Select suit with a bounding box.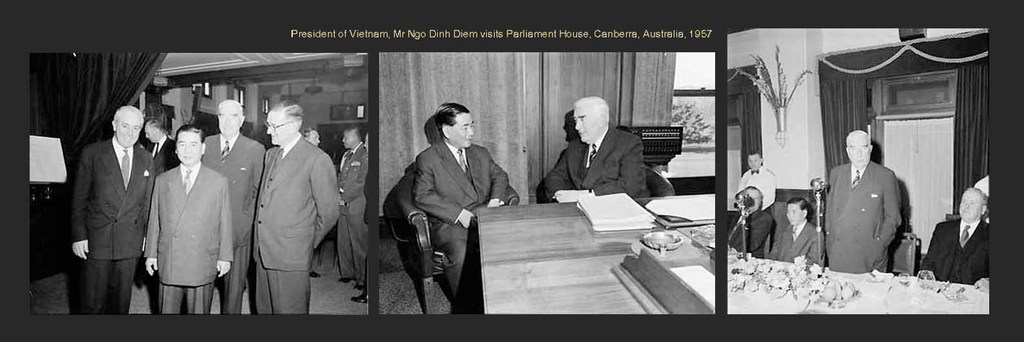
[x1=918, y1=215, x2=988, y2=286].
